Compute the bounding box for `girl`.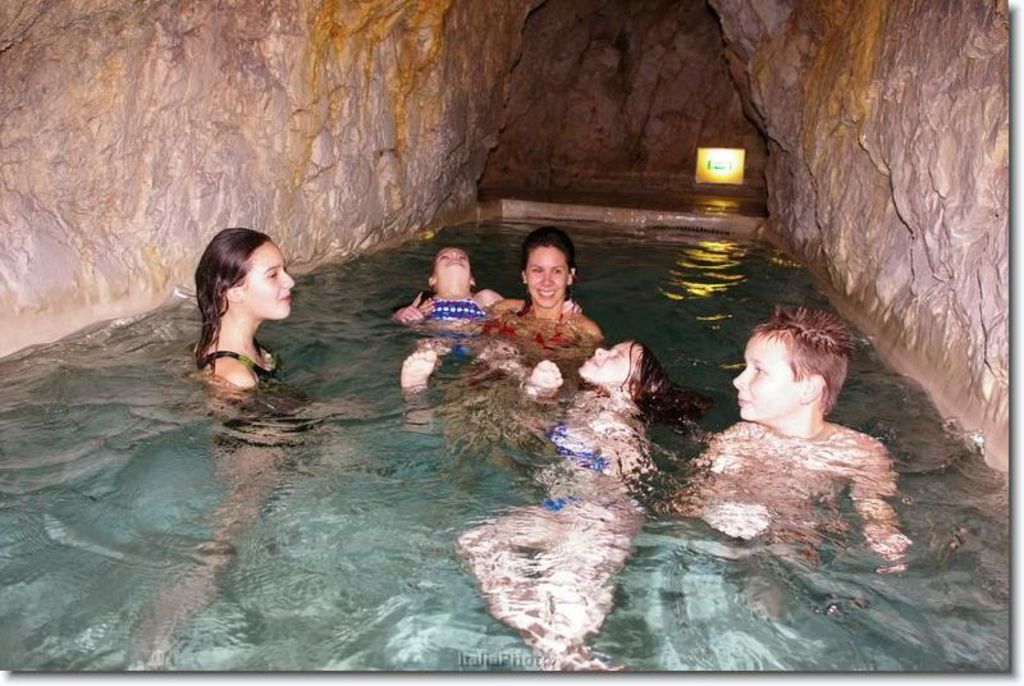
{"left": 460, "top": 338, "right": 712, "bottom": 685}.
